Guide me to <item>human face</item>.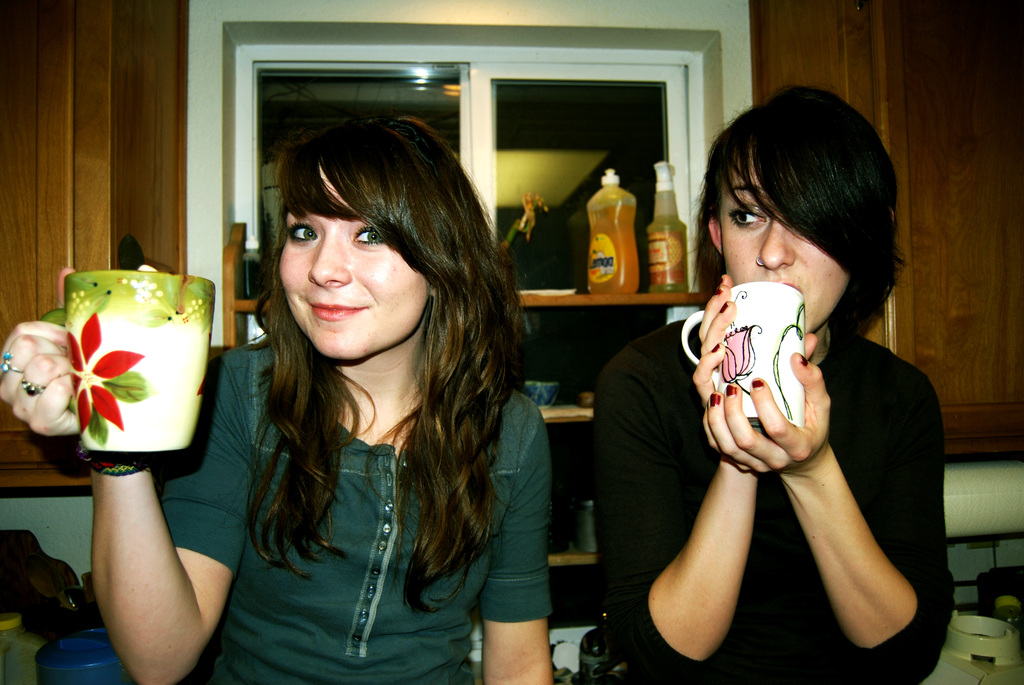
Guidance: detection(717, 148, 858, 336).
